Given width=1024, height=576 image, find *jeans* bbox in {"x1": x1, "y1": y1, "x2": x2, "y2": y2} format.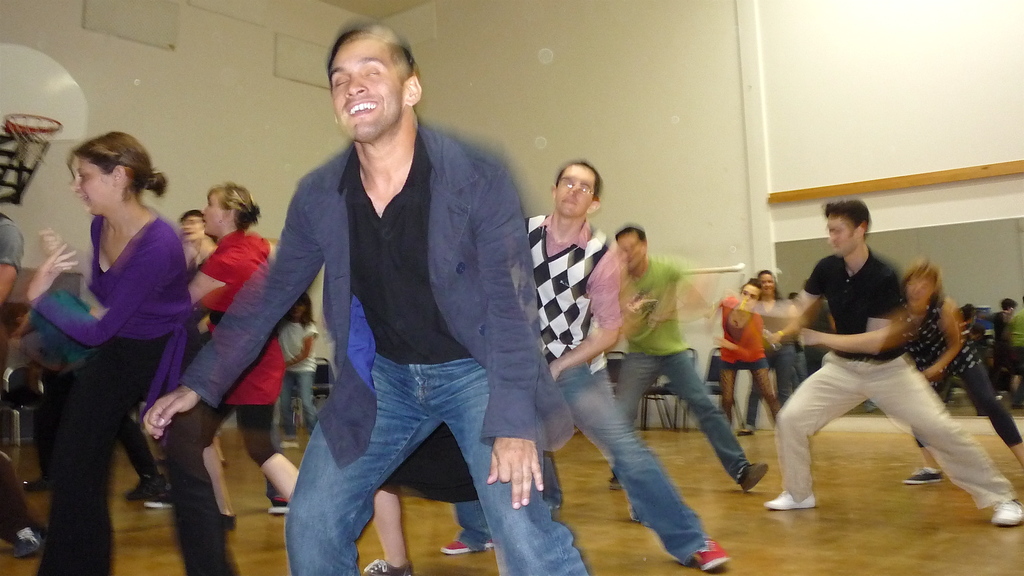
{"x1": 621, "y1": 358, "x2": 744, "y2": 485}.
